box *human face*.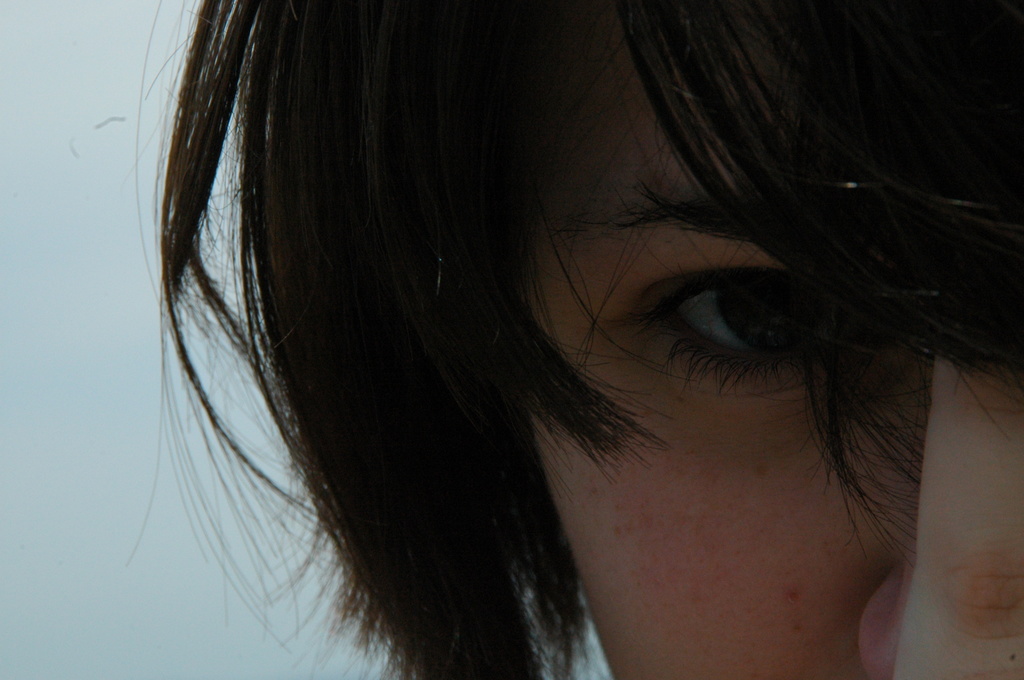
pyautogui.locateOnScreen(519, 4, 1023, 679).
